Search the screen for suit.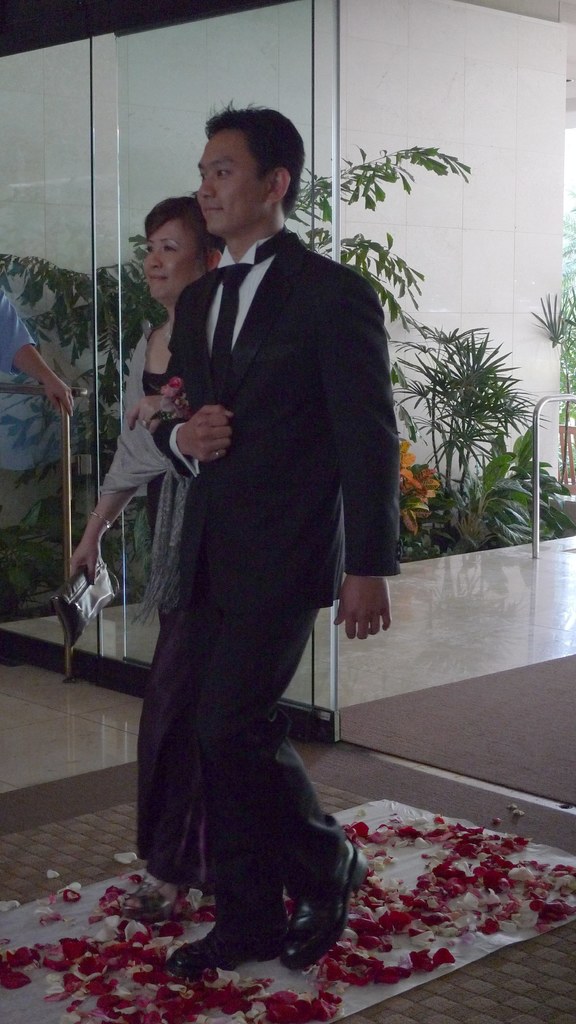
Found at {"left": 101, "top": 125, "right": 383, "bottom": 1023}.
